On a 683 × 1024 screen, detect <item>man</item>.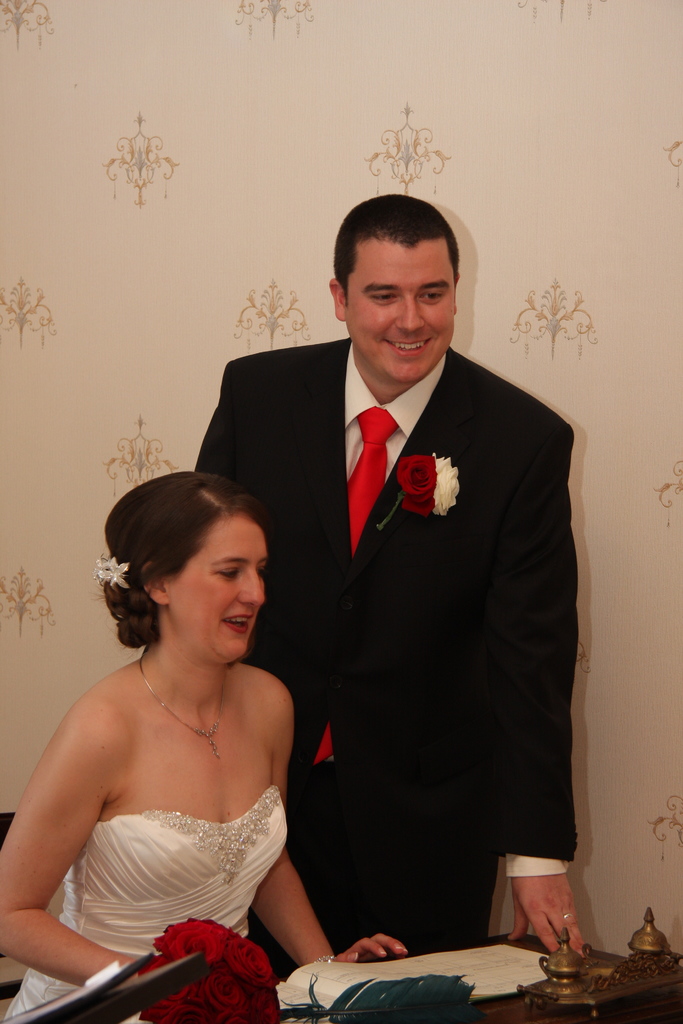
<box>212,186,580,965</box>.
